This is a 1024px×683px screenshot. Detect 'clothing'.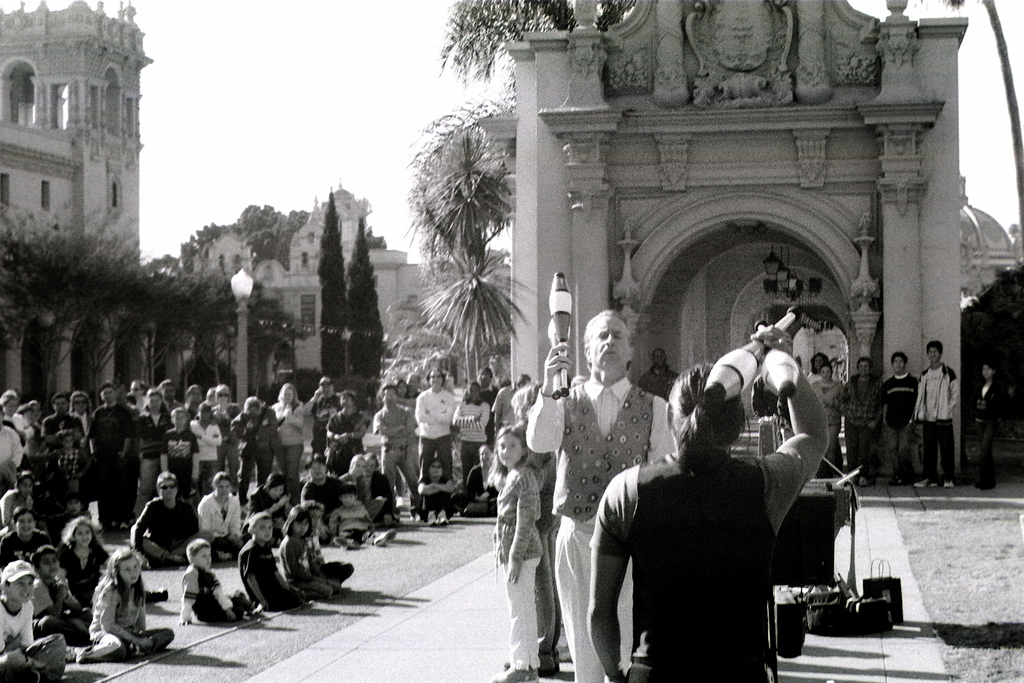
<bbox>604, 388, 815, 681</bbox>.
